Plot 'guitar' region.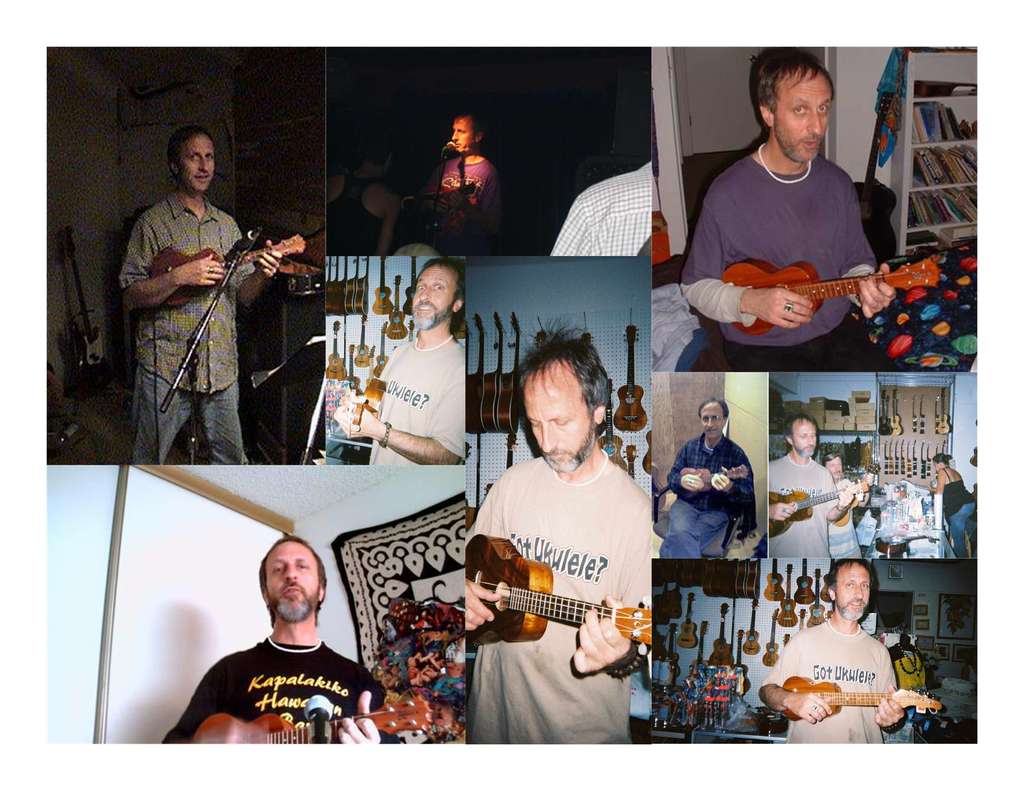
Plotted at rect(880, 394, 888, 439).
